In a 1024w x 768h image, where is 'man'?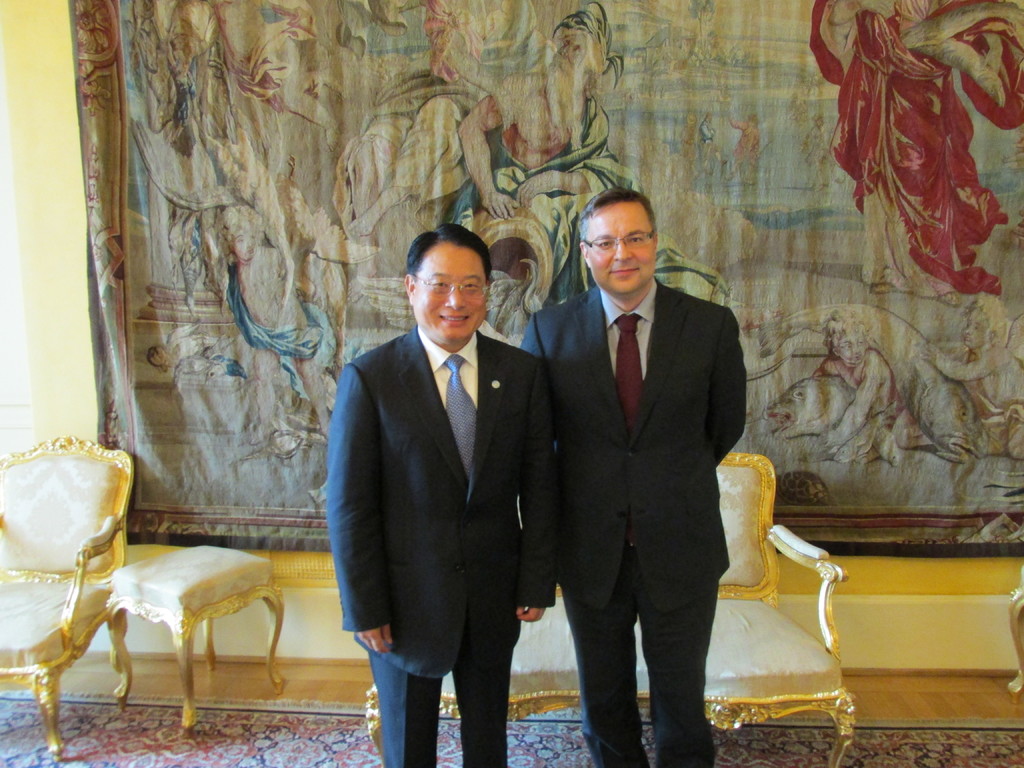
crop(321, 196, 567, 767).
